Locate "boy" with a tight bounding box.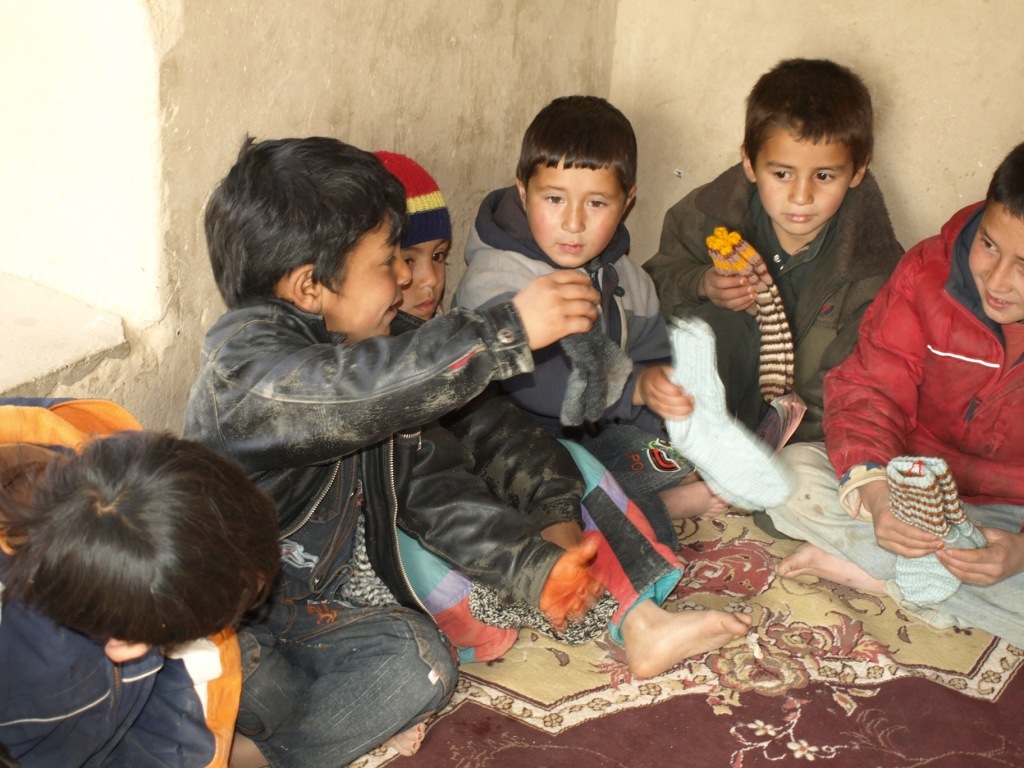
rect(183, 127, 599, 766).
